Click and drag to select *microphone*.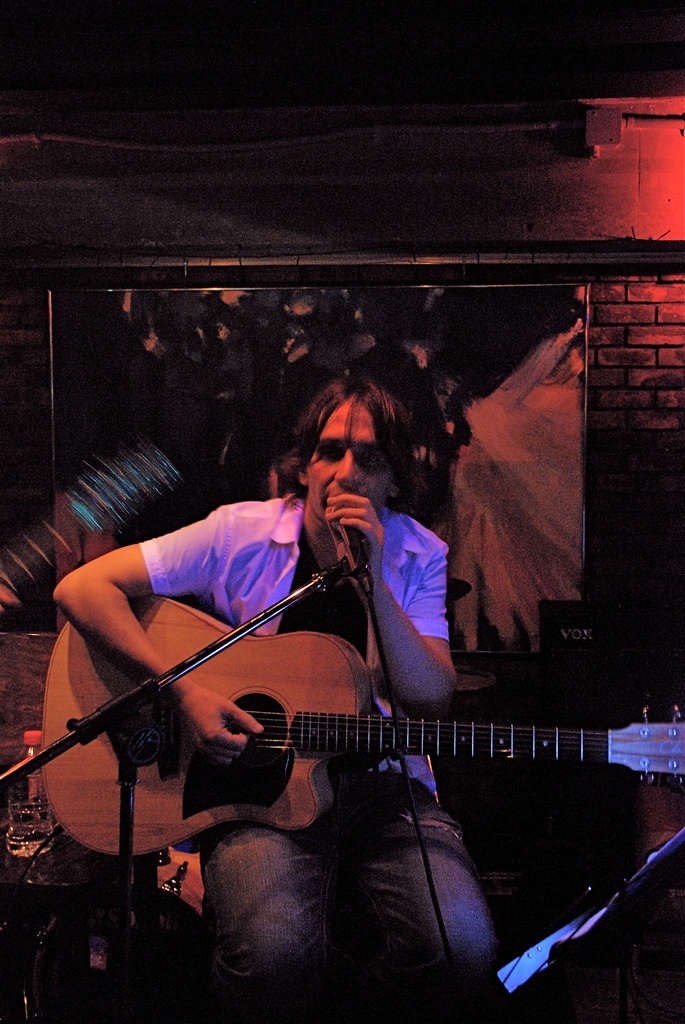
Selection: <box>350,526,376,575</box>.
